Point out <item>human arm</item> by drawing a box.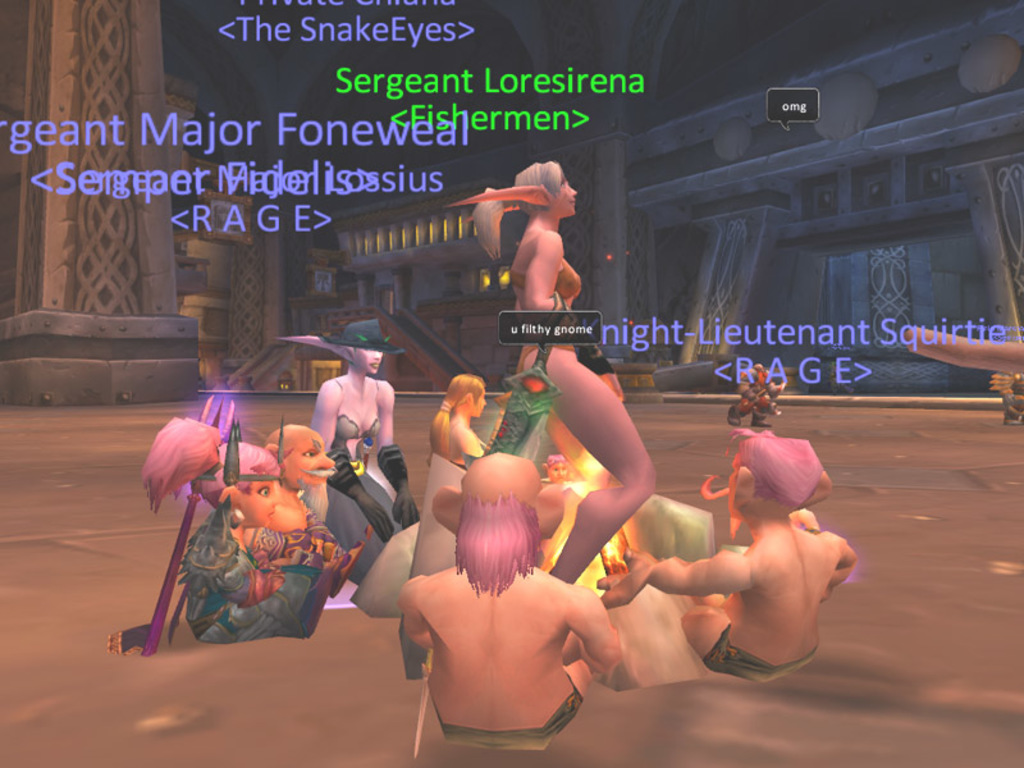
bbox(826, 529, 855, 599).
